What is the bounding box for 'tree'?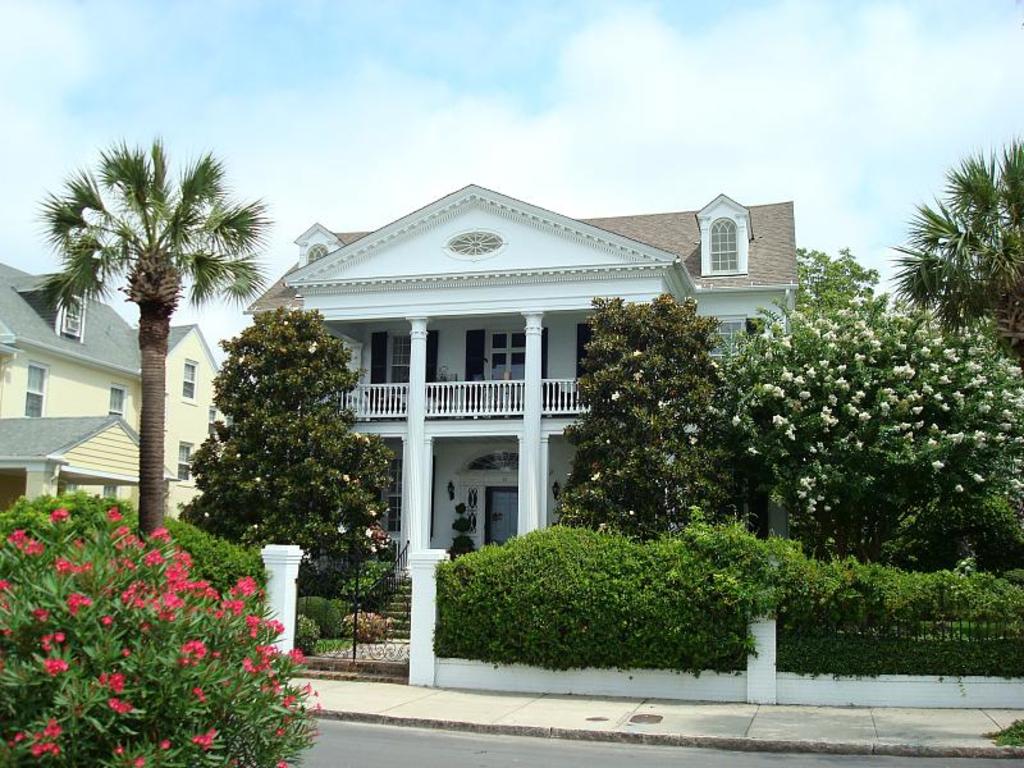
0 486 323 767.
